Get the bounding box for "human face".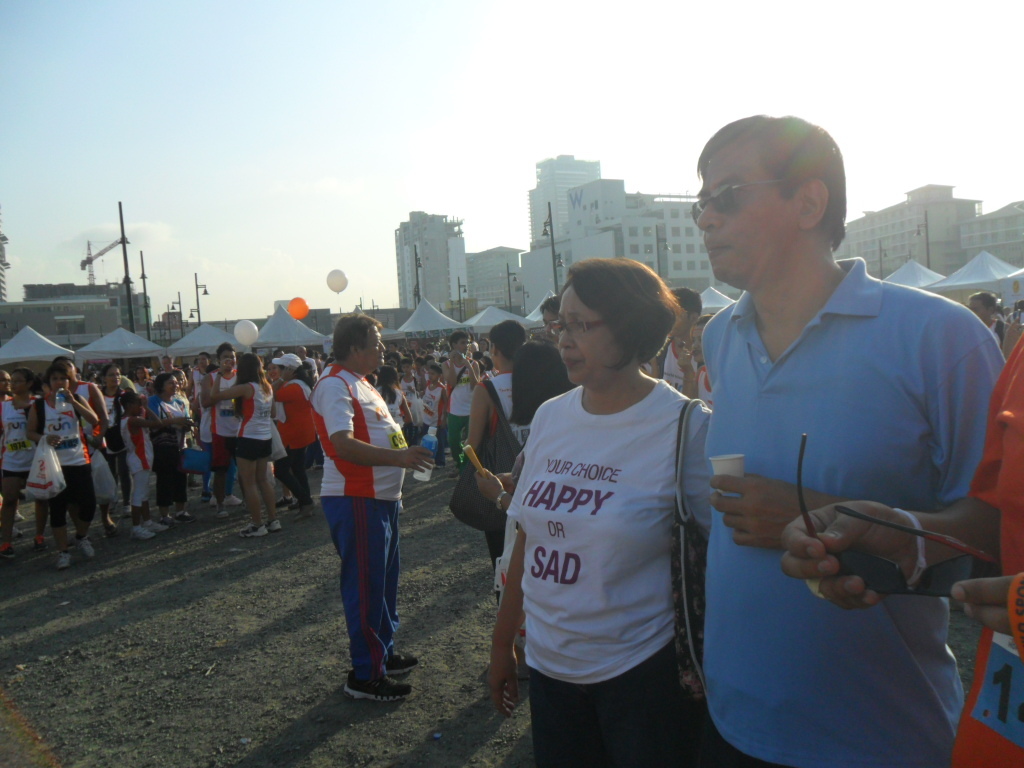
<region>388, 342, 396, 351</region>.
